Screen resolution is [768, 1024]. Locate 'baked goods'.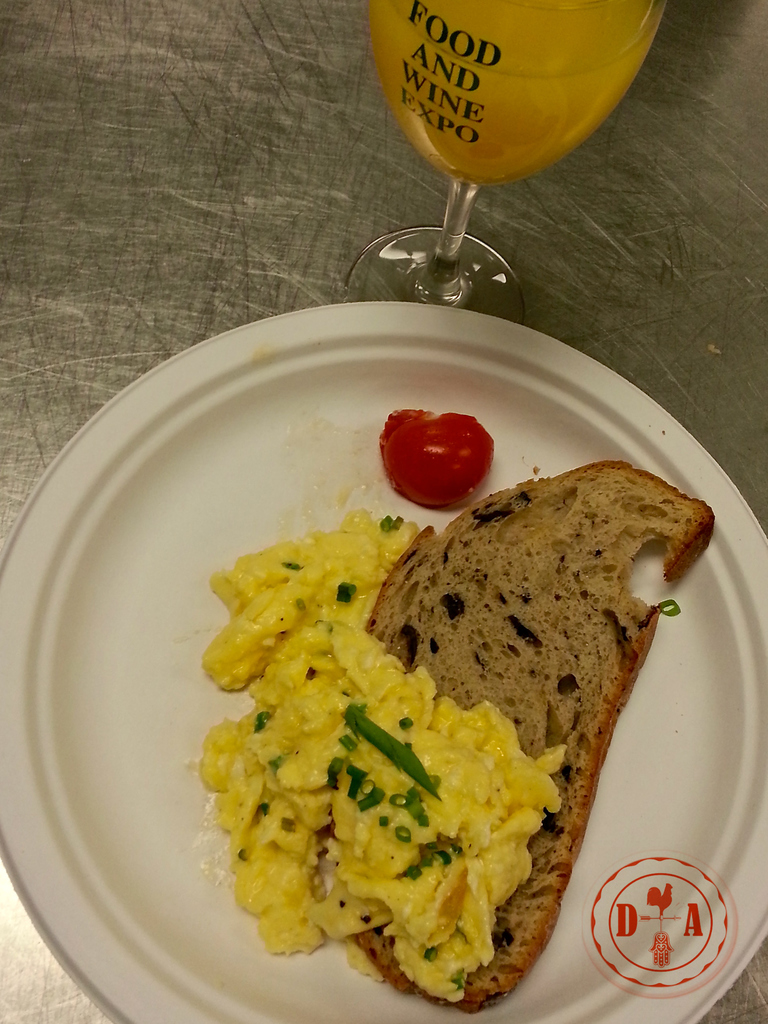
[319, 442, 722, 1021].
